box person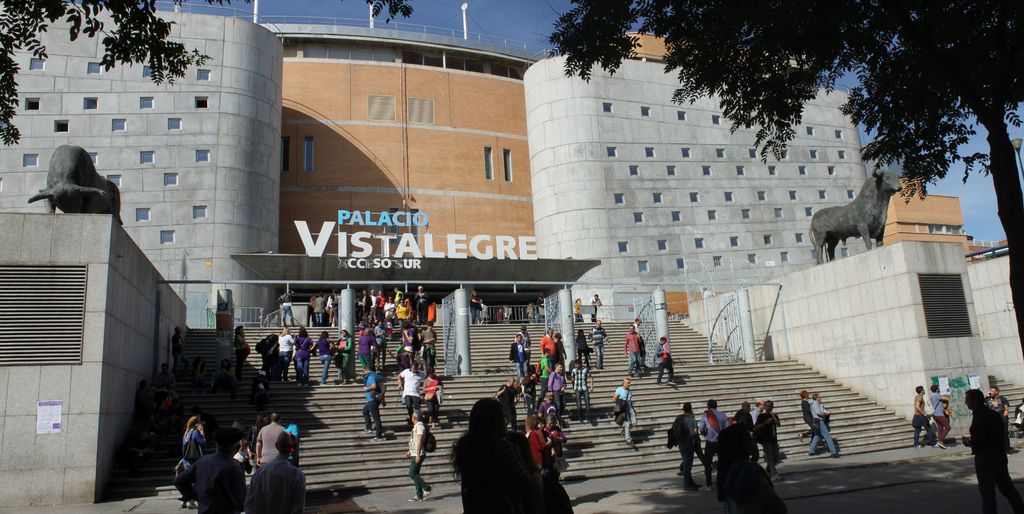
799, 390, 822, 443
